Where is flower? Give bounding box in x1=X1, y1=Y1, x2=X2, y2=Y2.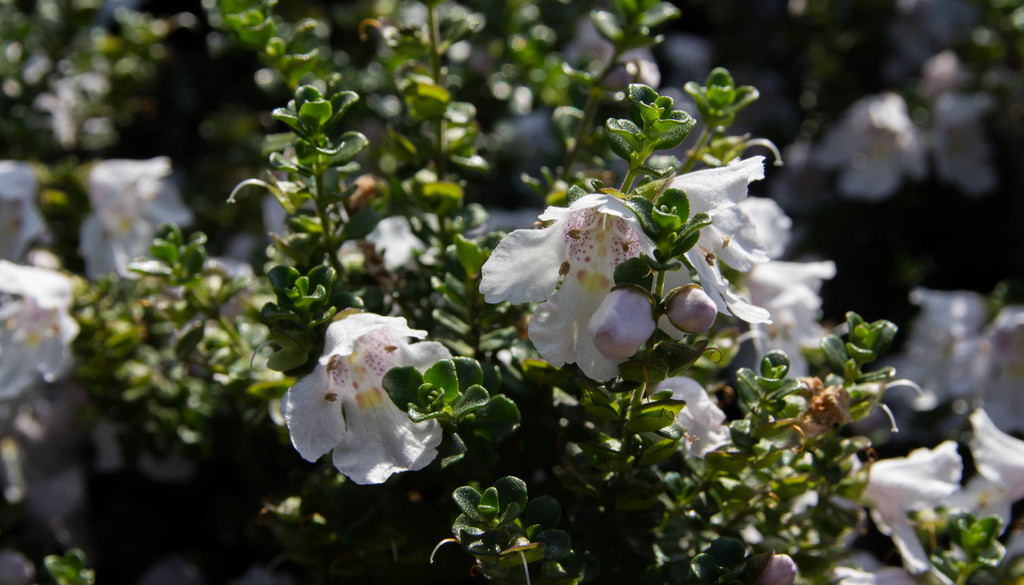
x1=645, y1=155, x2=768, y2=324.
